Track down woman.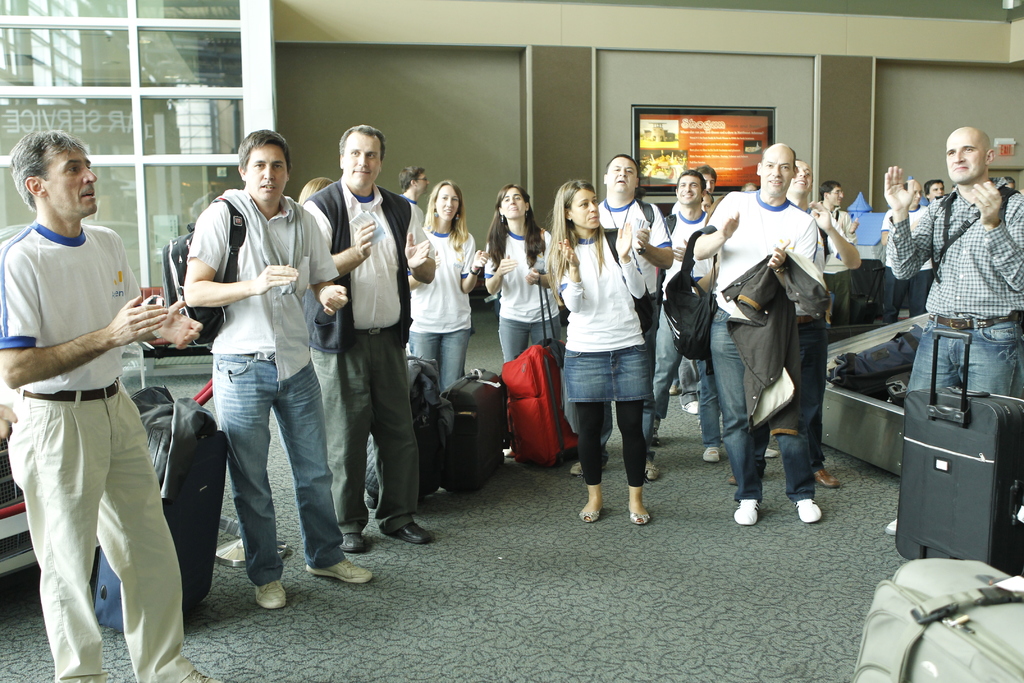
Tracked to <region>557, 184, 674, 534</region>.
